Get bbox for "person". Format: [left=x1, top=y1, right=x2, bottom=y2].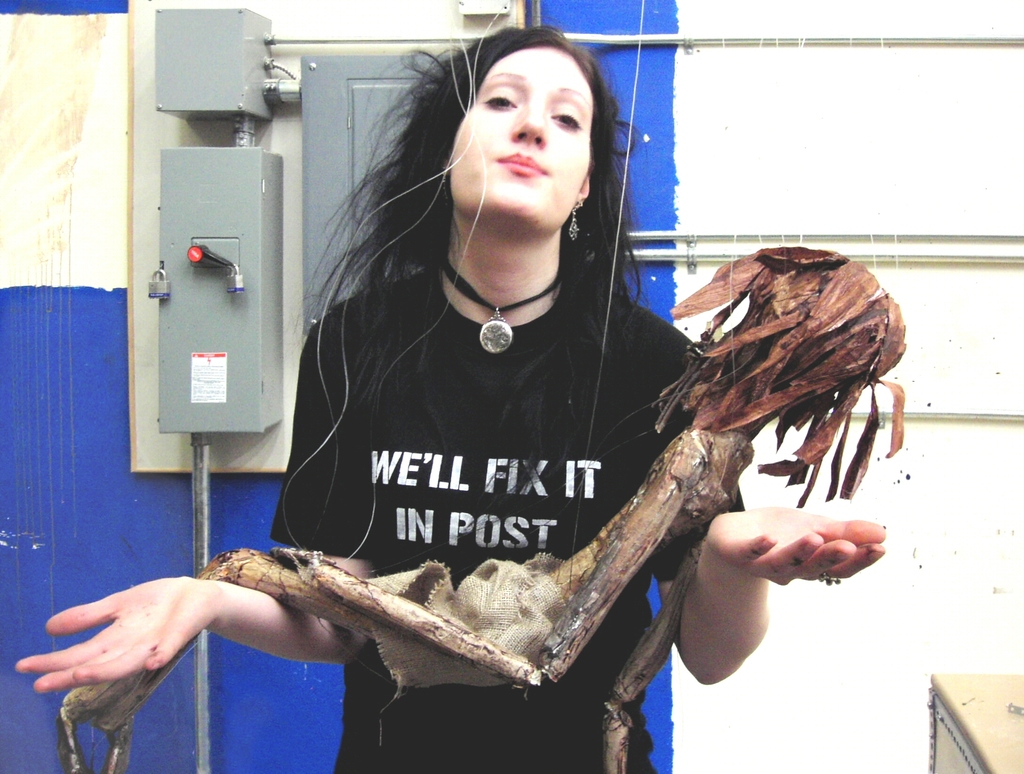
[left=6, top=31, right=876, bottom=773].
